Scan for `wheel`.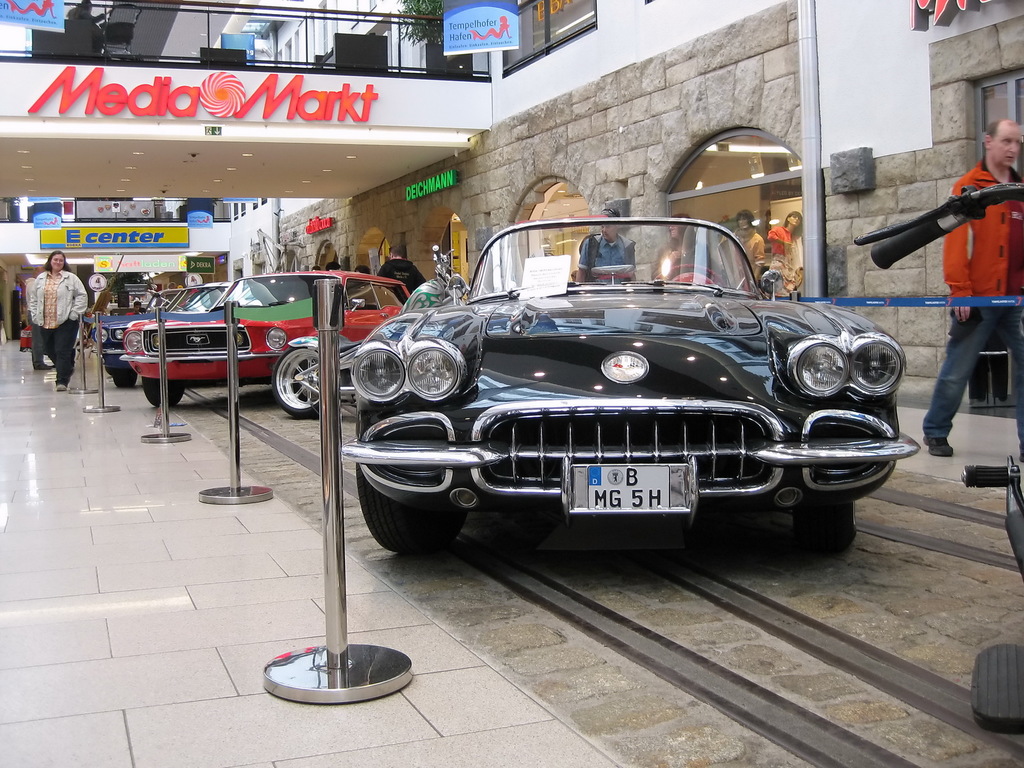
Scan result: [x1=790, y1=499, x2=857, y2=554].
